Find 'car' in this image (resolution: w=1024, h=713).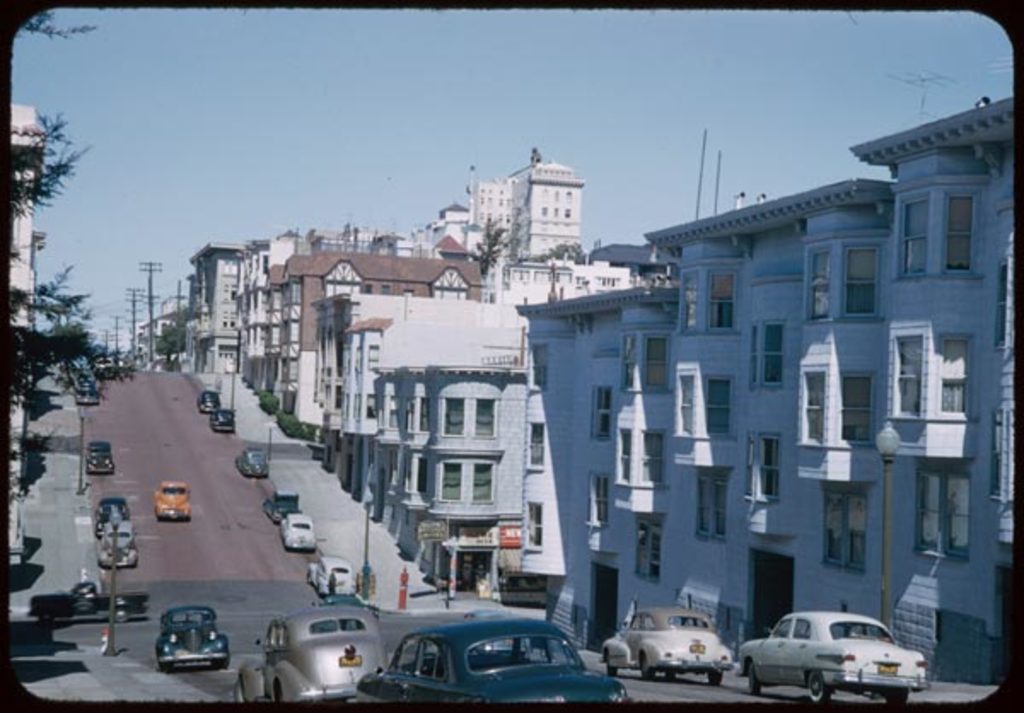
detection(265, 495, 302, 519).
